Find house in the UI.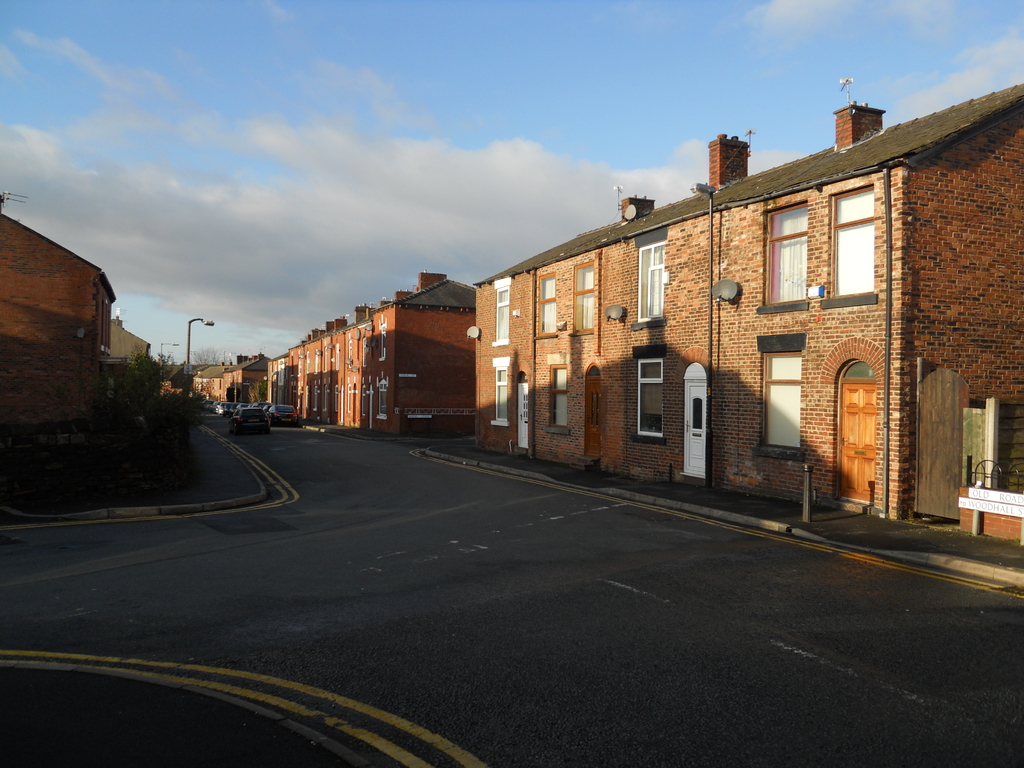
UI element at Rect(112, 290, 182, 460).
